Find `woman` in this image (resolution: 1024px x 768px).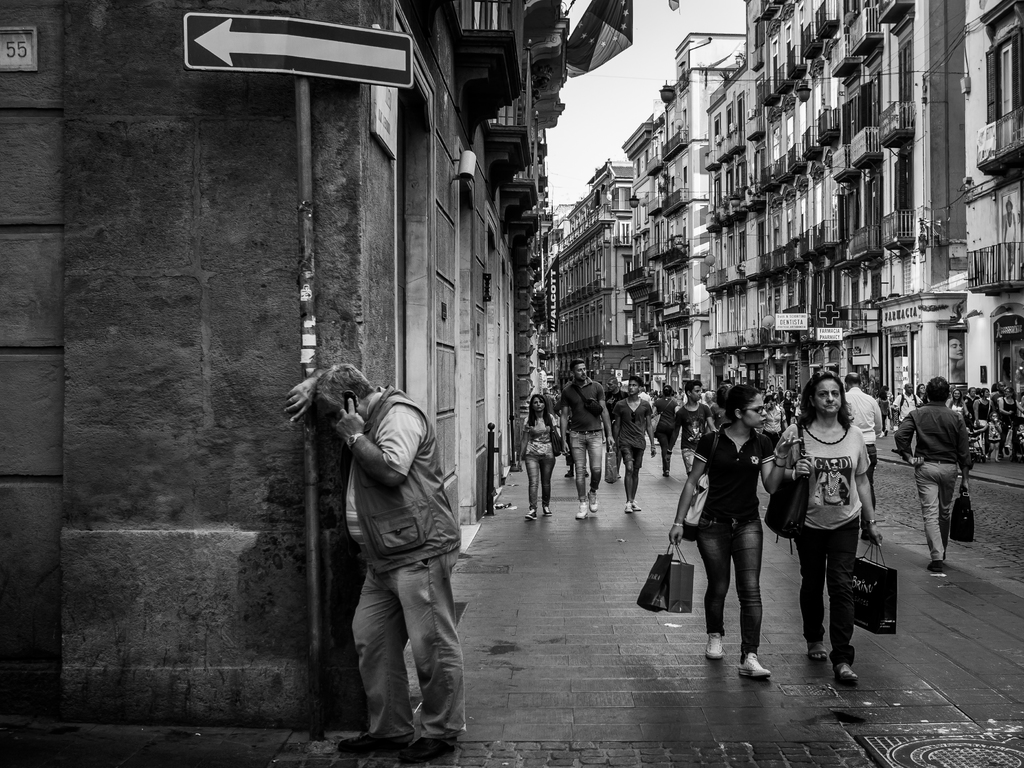
x1=666, y1=387, x2=796, y2=675.
